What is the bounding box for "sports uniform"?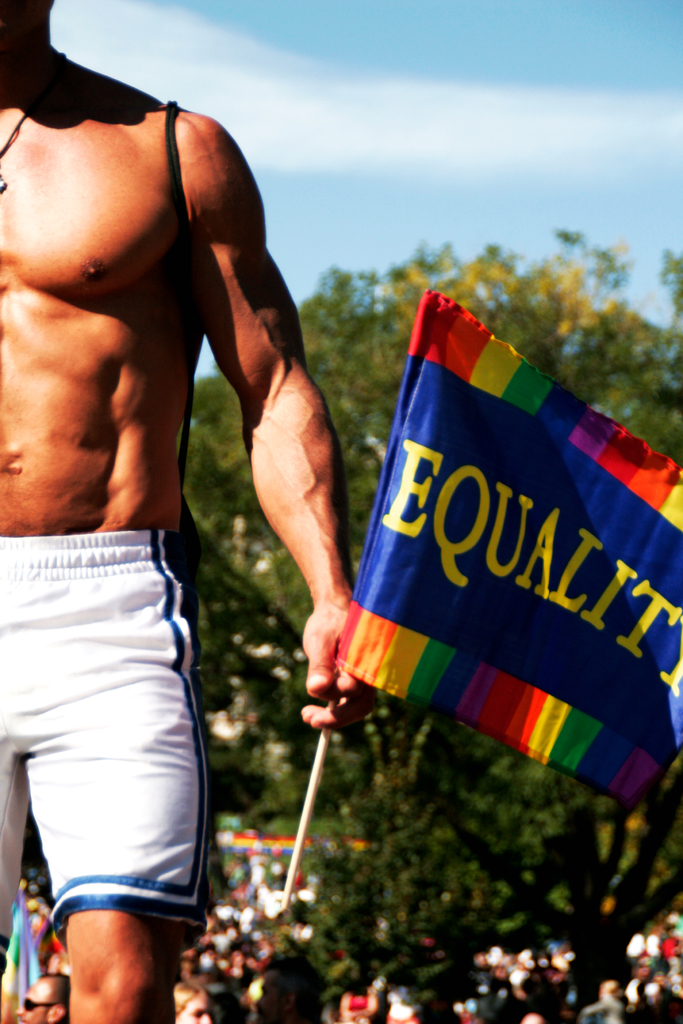
[x1=0, y1=532, x2=206, y2=971].
